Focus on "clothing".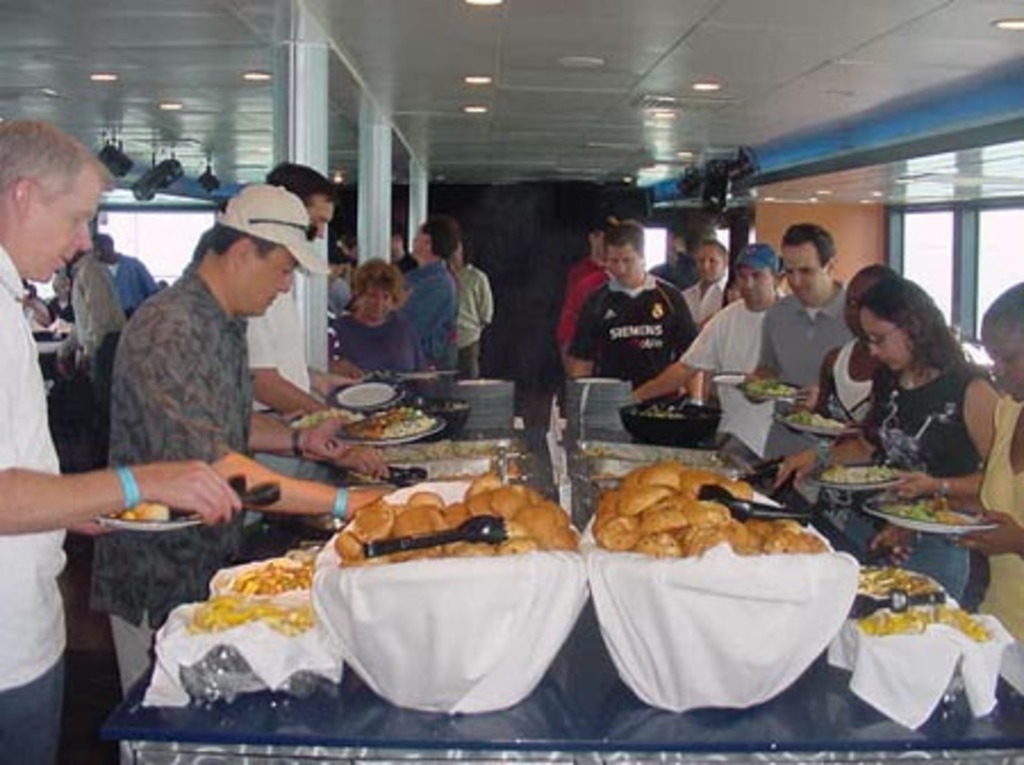
Focused at {"x1": 812, "y1": 328, "x2": 887, "y2": 549}.
